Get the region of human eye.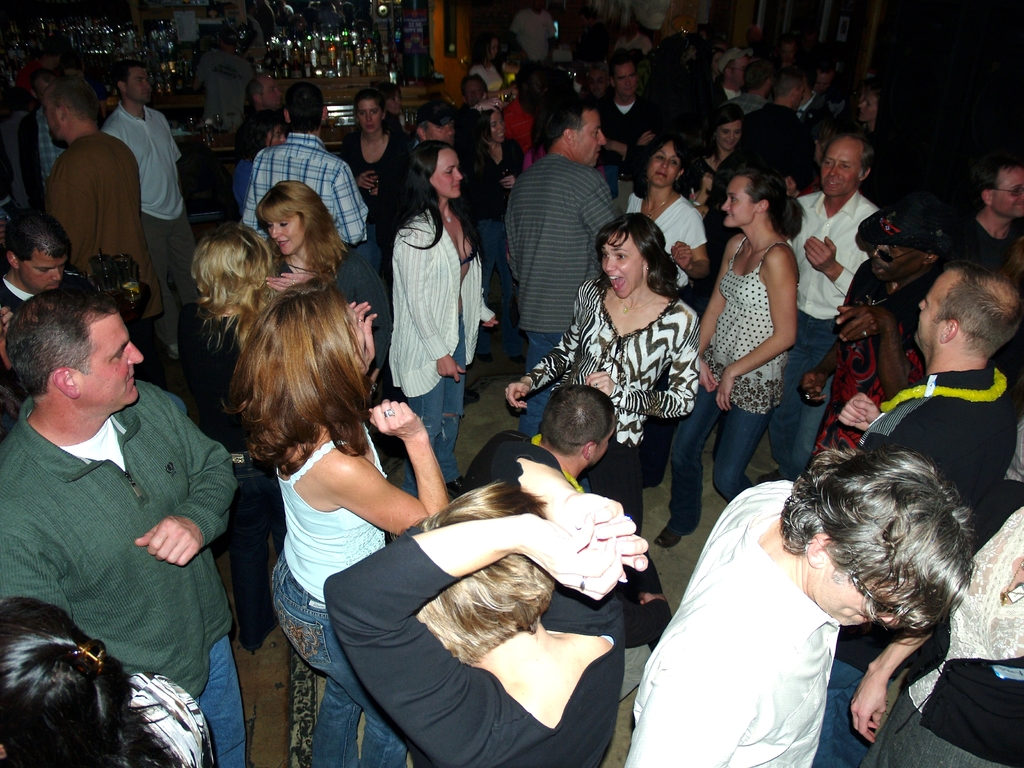
bbox(668, 159, 678, 167).
